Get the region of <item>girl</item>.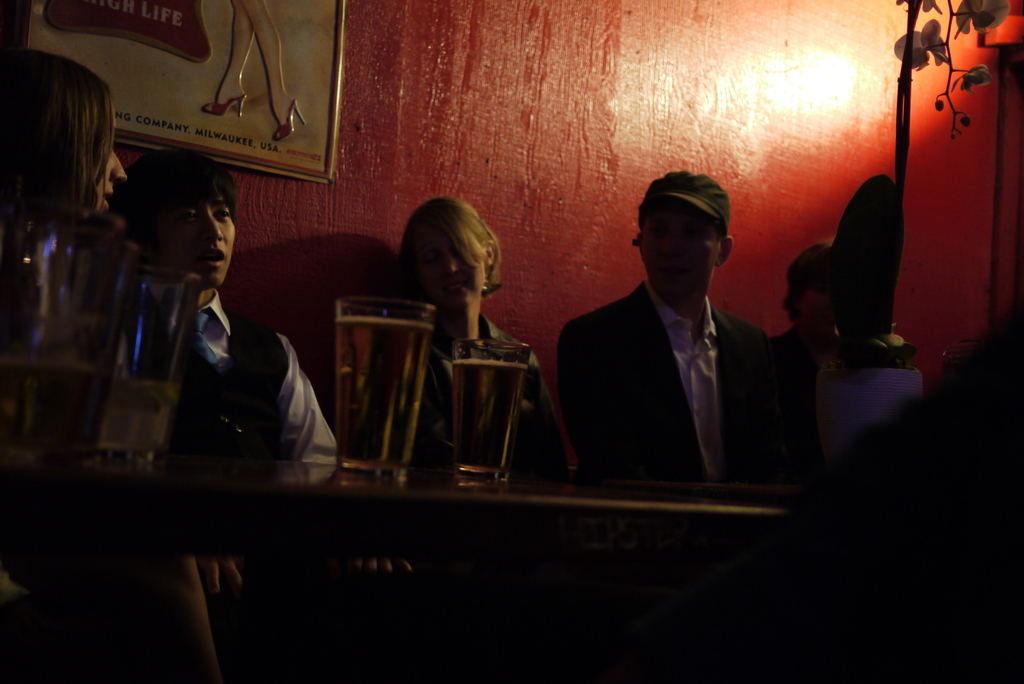
(left=0, top=52, right=221, bottom=681).
